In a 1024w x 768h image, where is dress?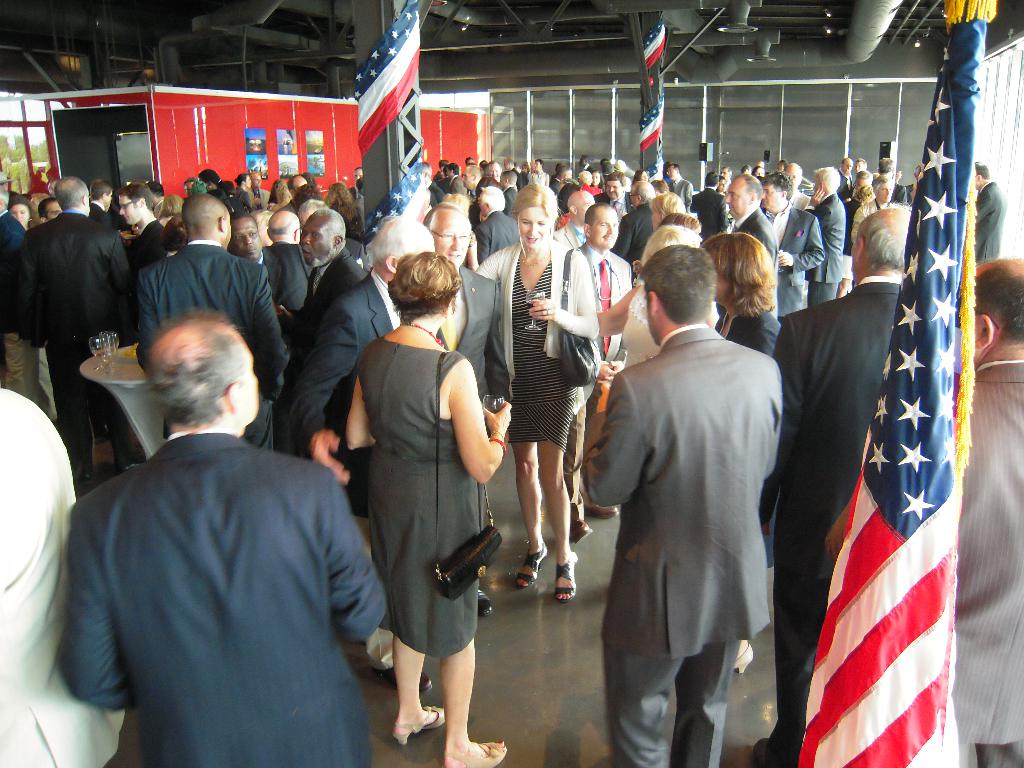
[left=502, top=262, right=579, bottom=451].
